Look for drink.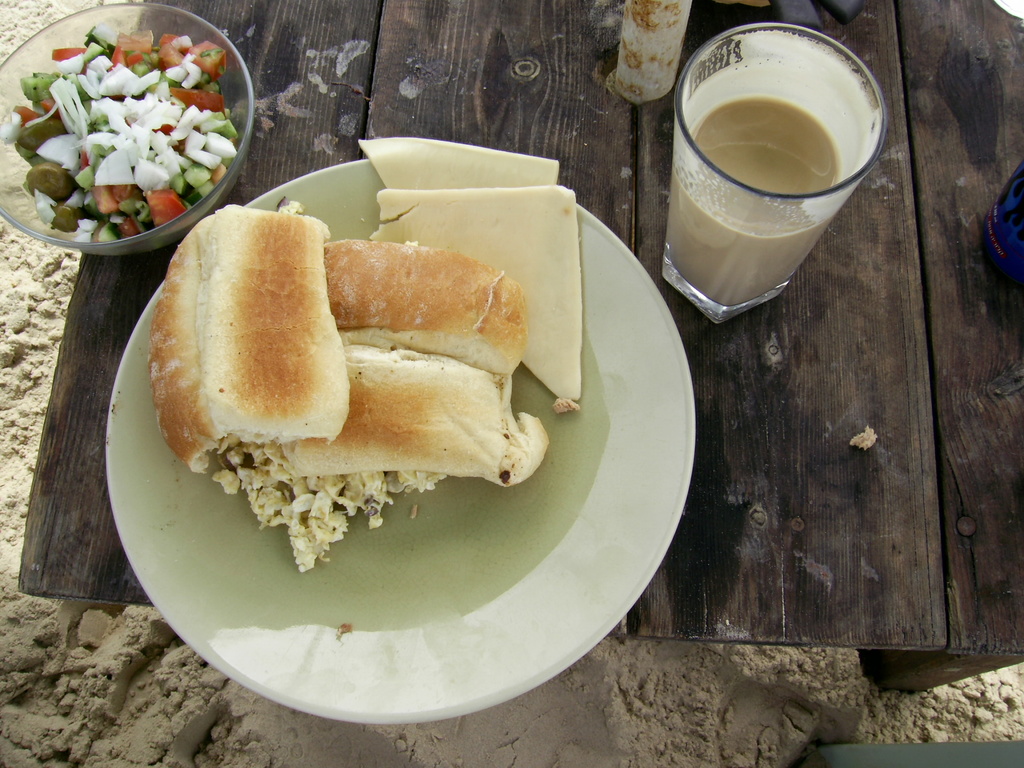
Found: <box>653,18,897,313</box>.
